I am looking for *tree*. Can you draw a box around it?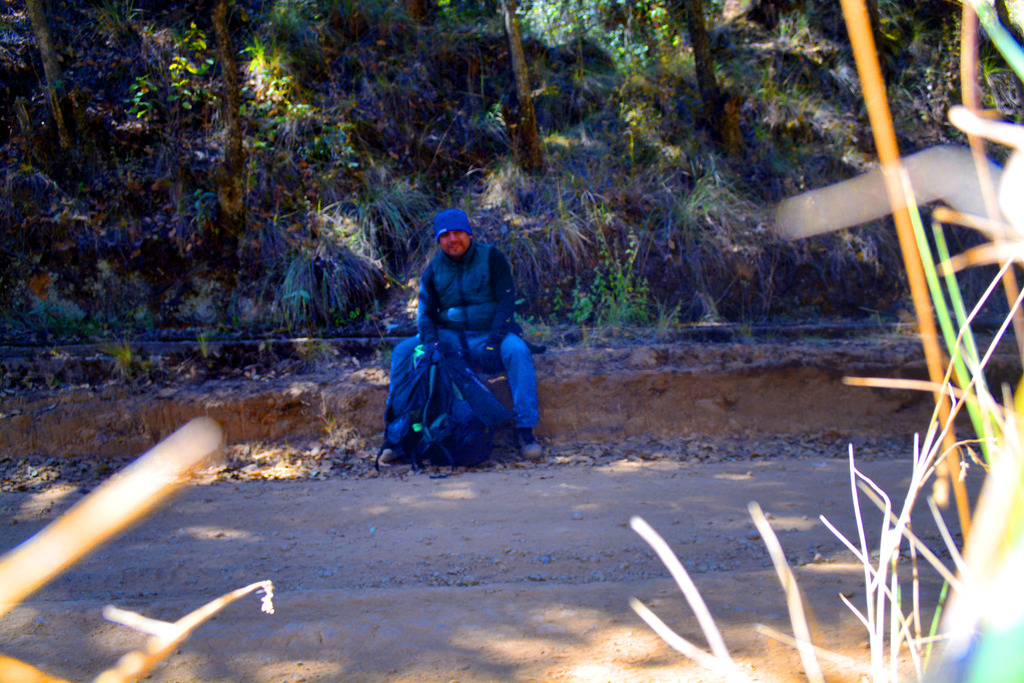
Sure, the bounding box is locate(637, 0, 737, 278).
